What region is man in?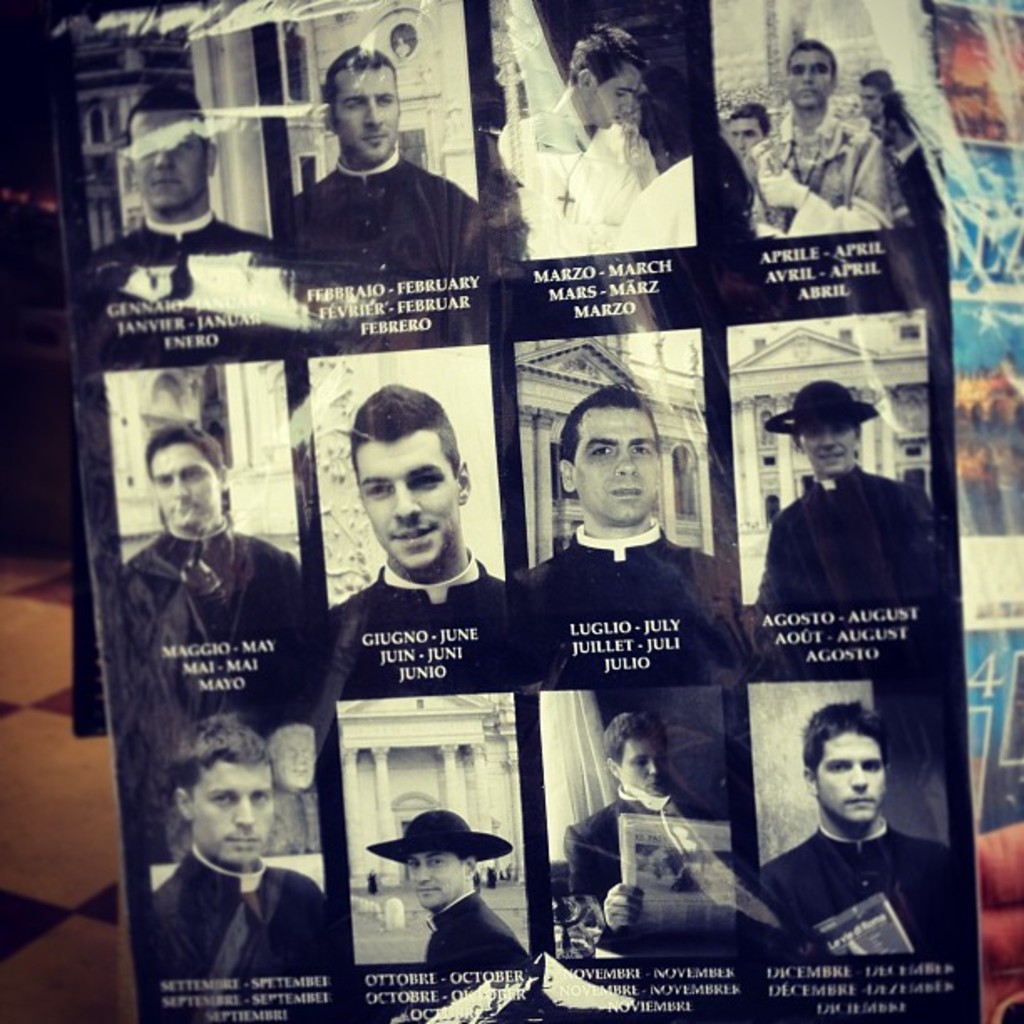
x1=266, y1=723, x2=320, y2=852.
